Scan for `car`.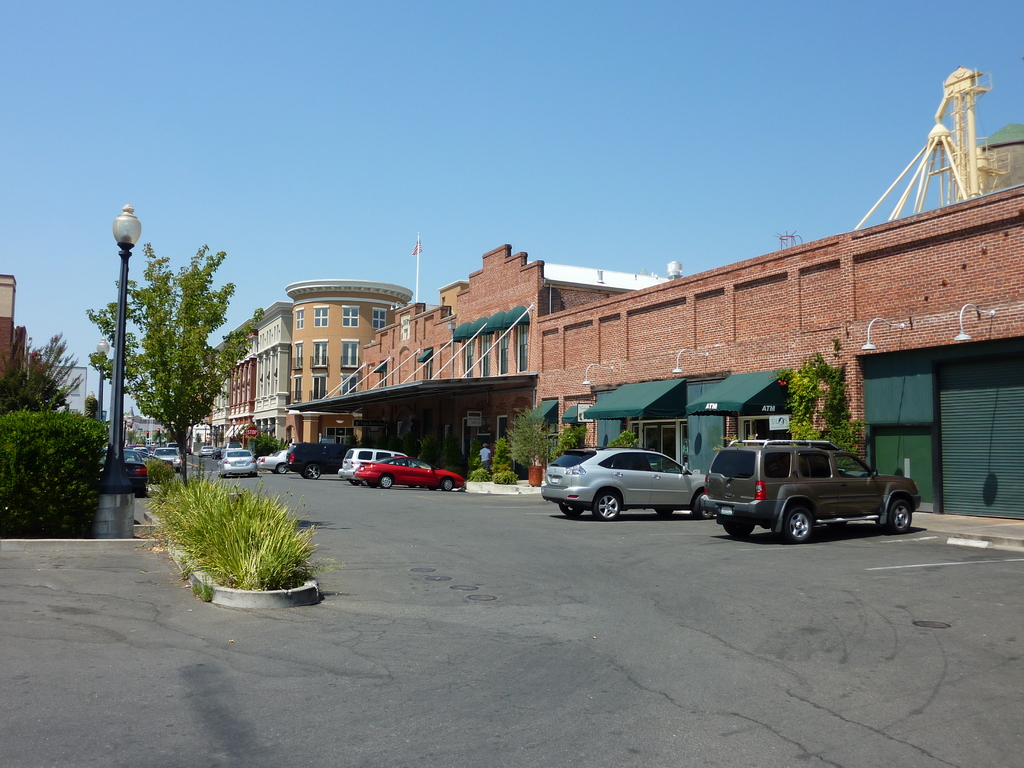
Scan result: (left=354, top=454, right=465, bottom=493).
